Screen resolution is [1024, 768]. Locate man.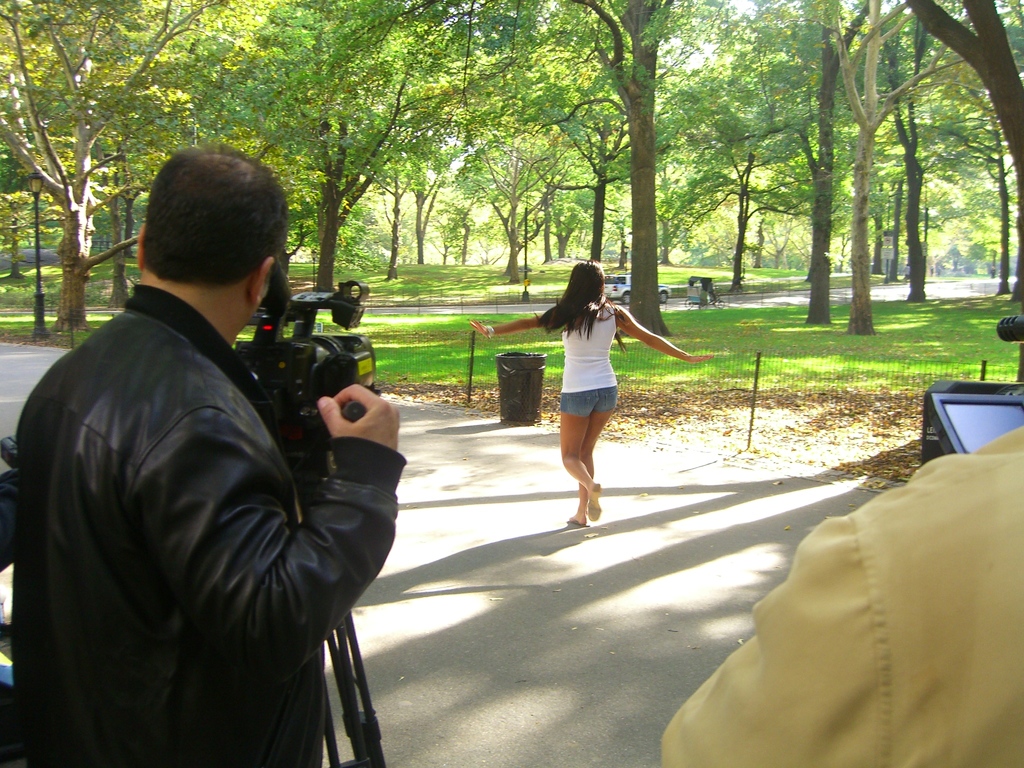
region(17, 132, 399, 767).
